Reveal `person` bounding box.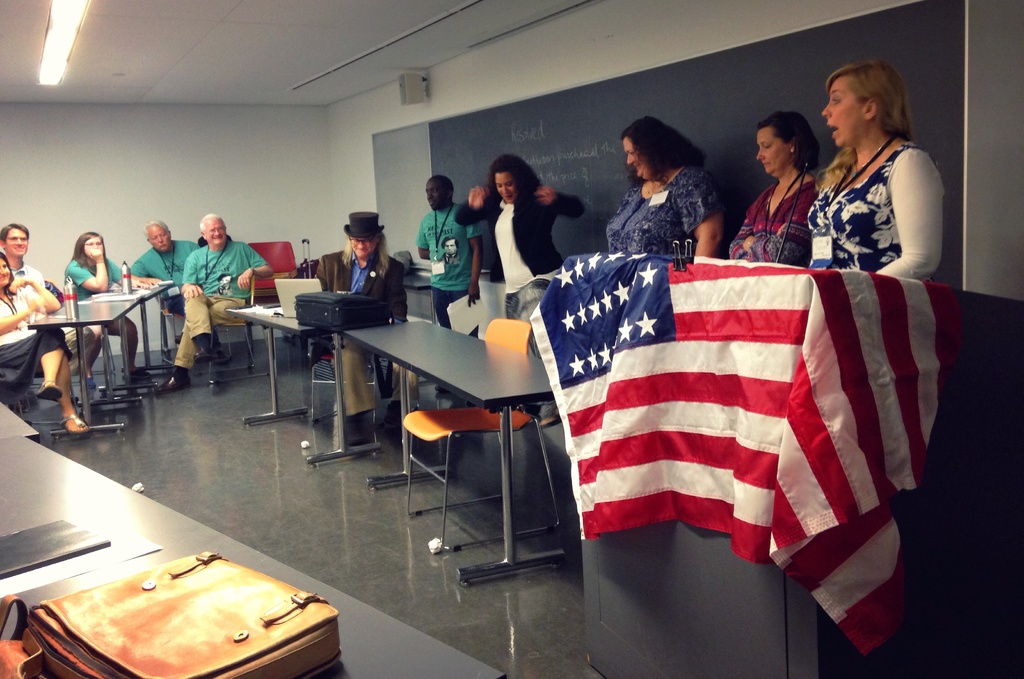
Revealed: 438,237,459,263.
